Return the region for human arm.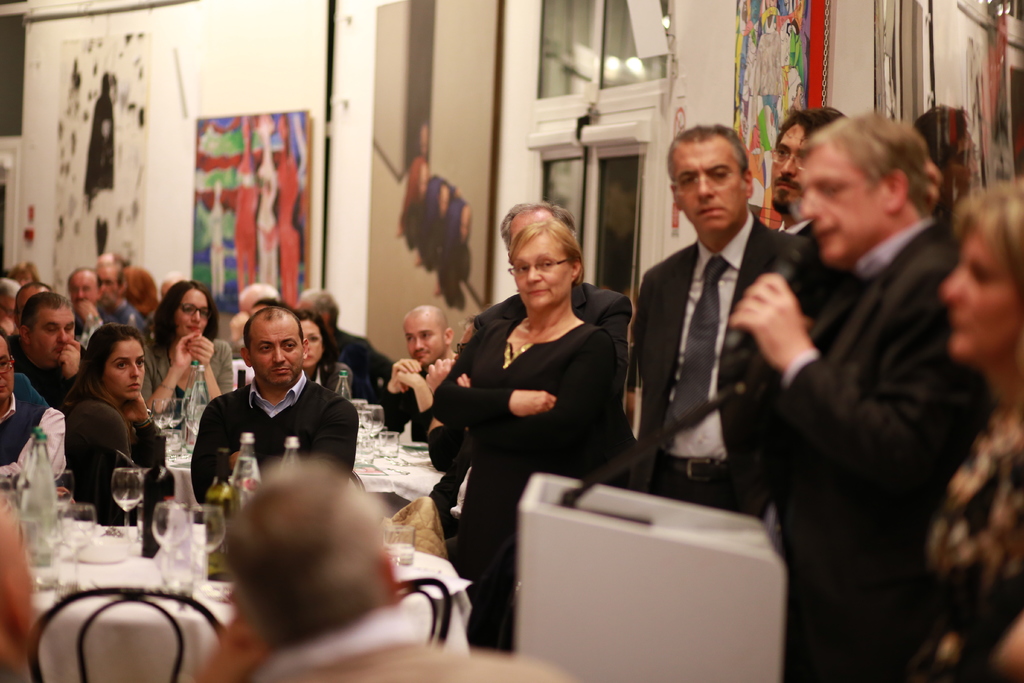
{"x1": 429, "y1": 340, "x2": 554, "y2": 423}.
